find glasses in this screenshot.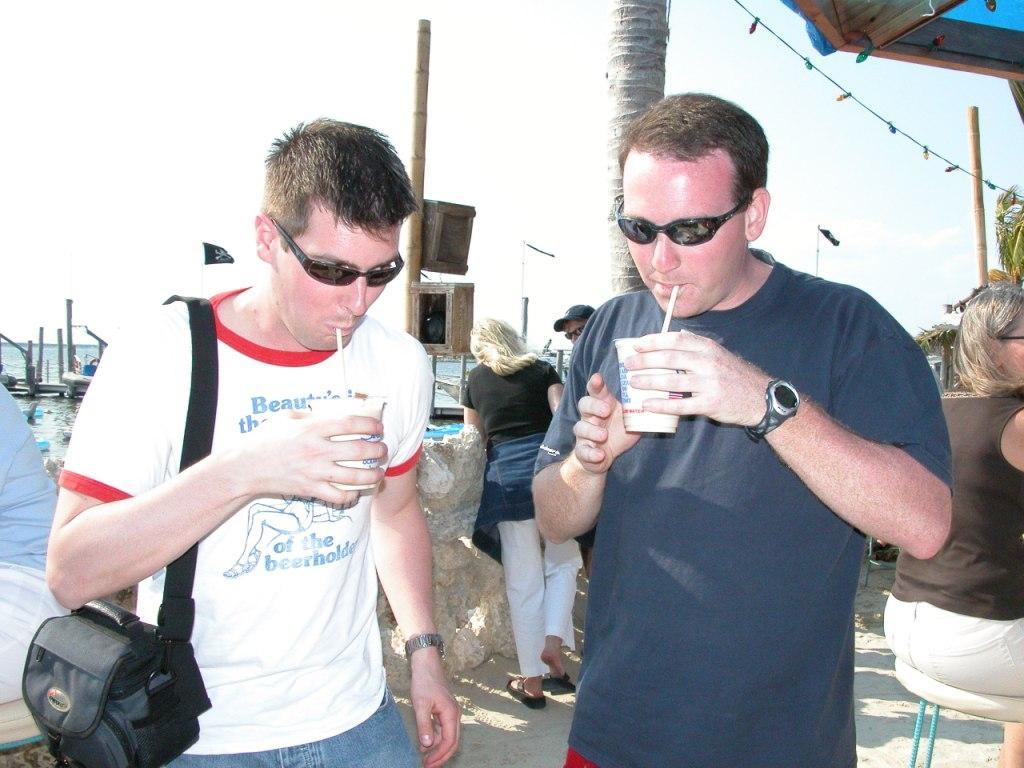
The bounding box for glasses is l=609, t=184, r=775, b=256.
